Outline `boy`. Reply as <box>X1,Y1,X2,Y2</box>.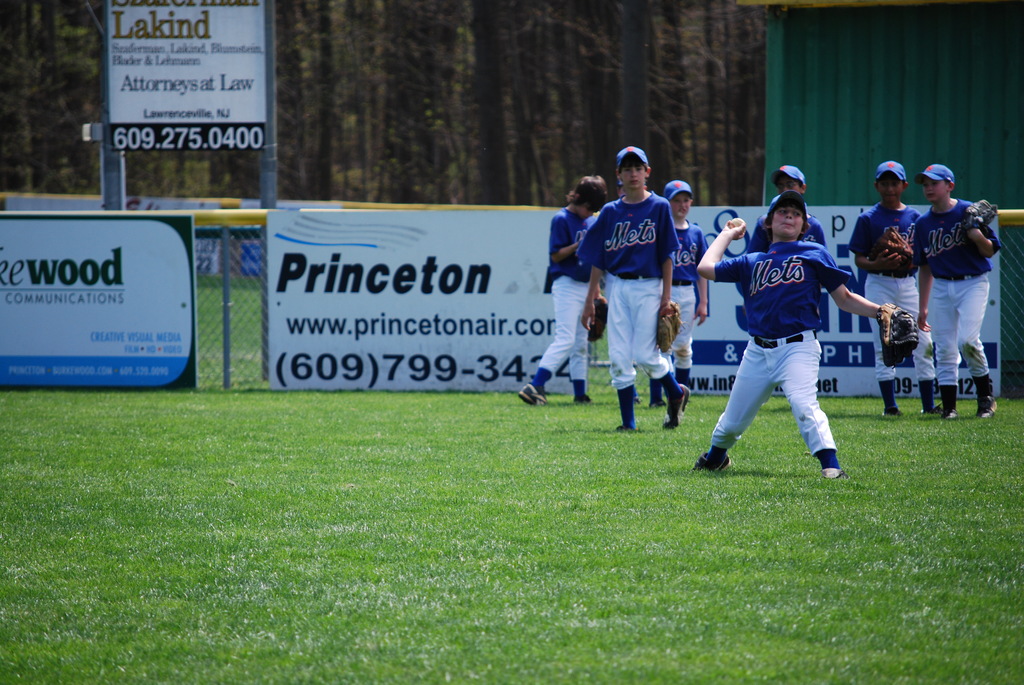
<box>746,166,828,250</box>.
